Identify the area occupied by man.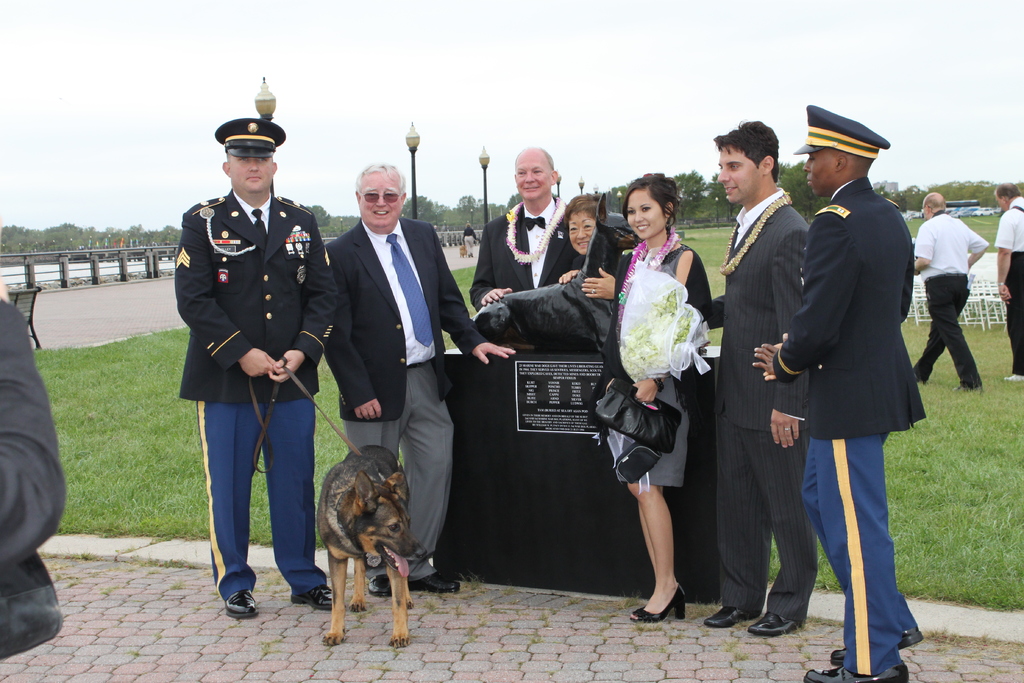
Area: 321:163:516:595.
